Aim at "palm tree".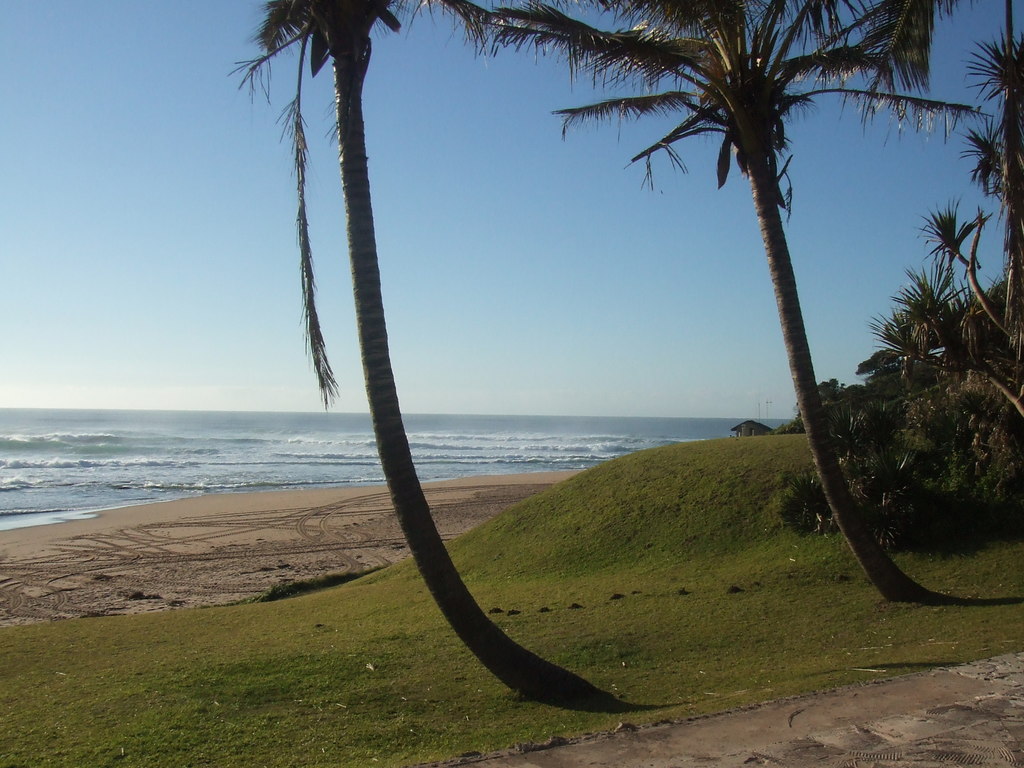
Aimed at x1=469, y1=0, x2=980, y2=598.
